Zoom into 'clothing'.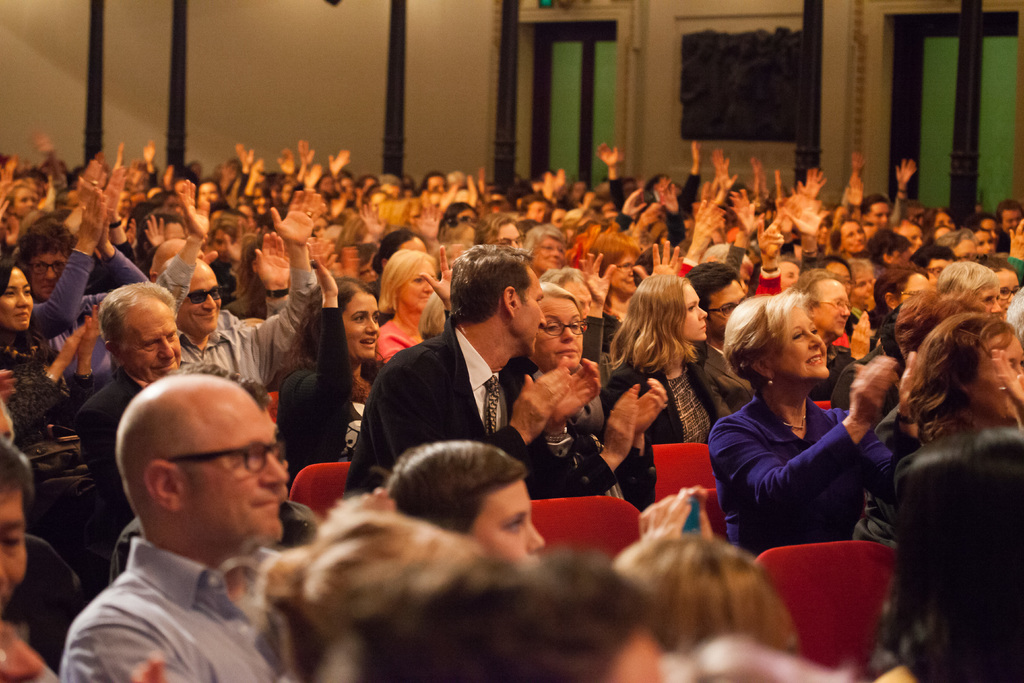
Zoom target: x1=836 y1=344 x2=905 y2=408.
